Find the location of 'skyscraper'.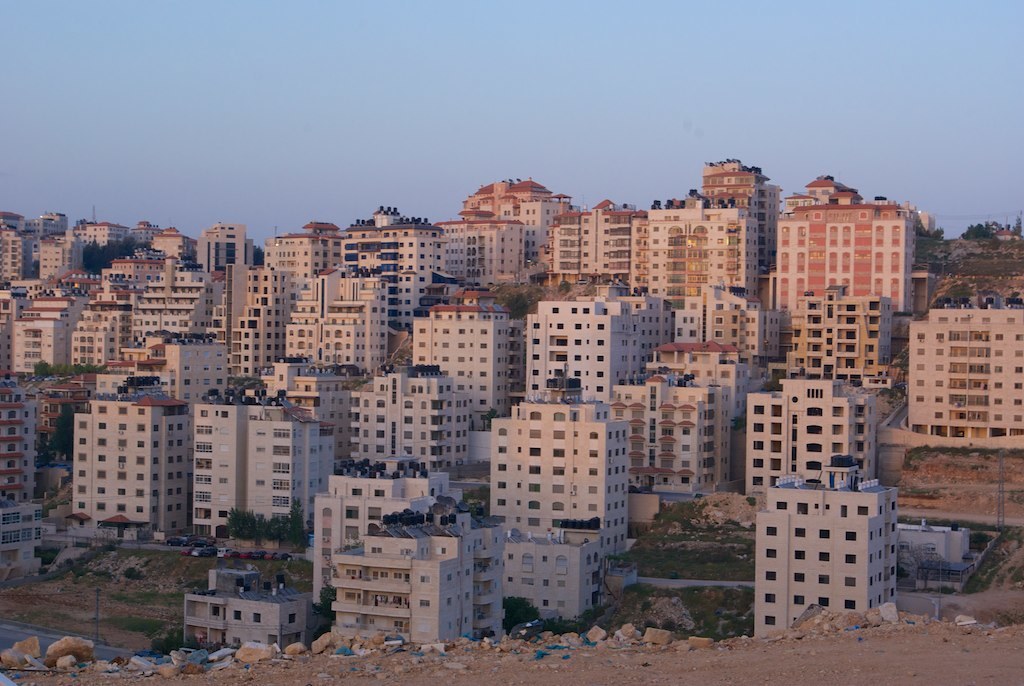
Location: <region>697, 156, 785, 278</region>.
